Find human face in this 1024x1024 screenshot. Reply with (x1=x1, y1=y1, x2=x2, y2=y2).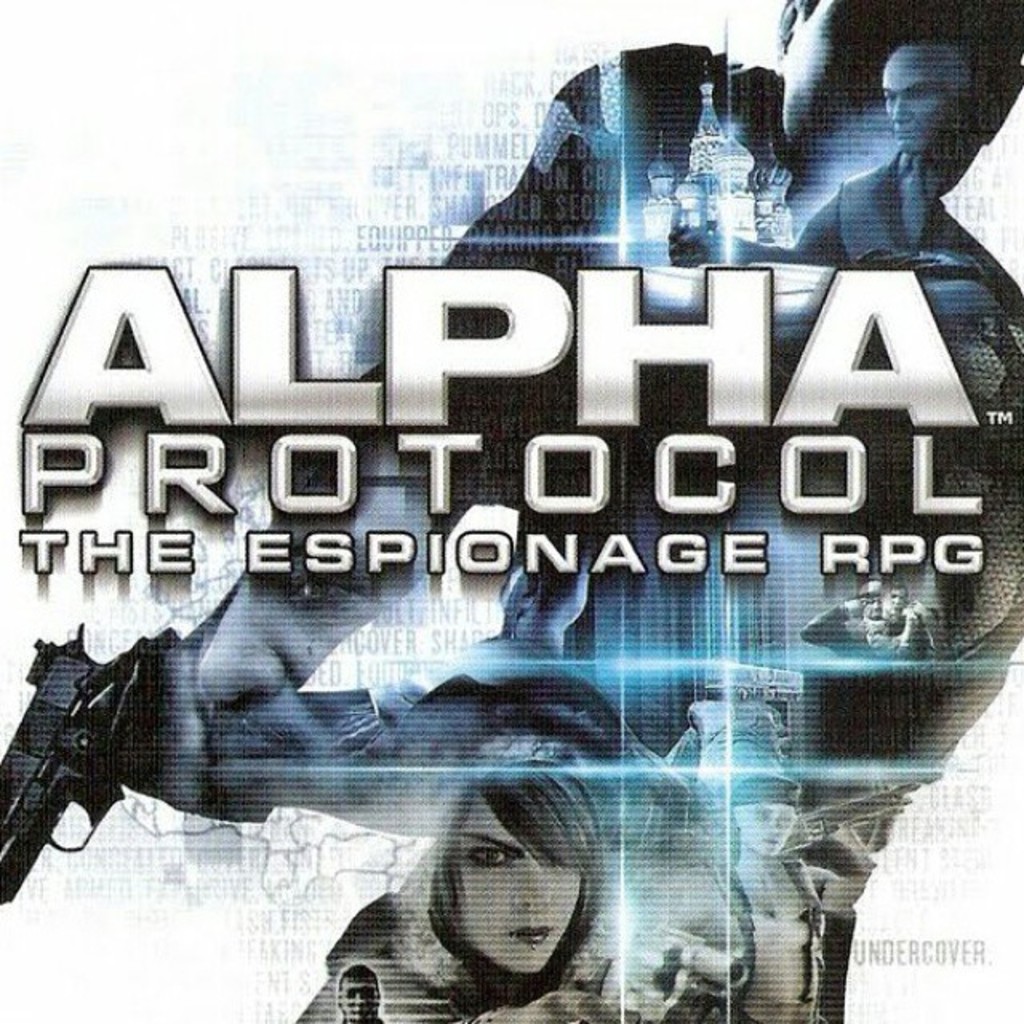
(x1=733, y1=808, x2=792, y2=853).
